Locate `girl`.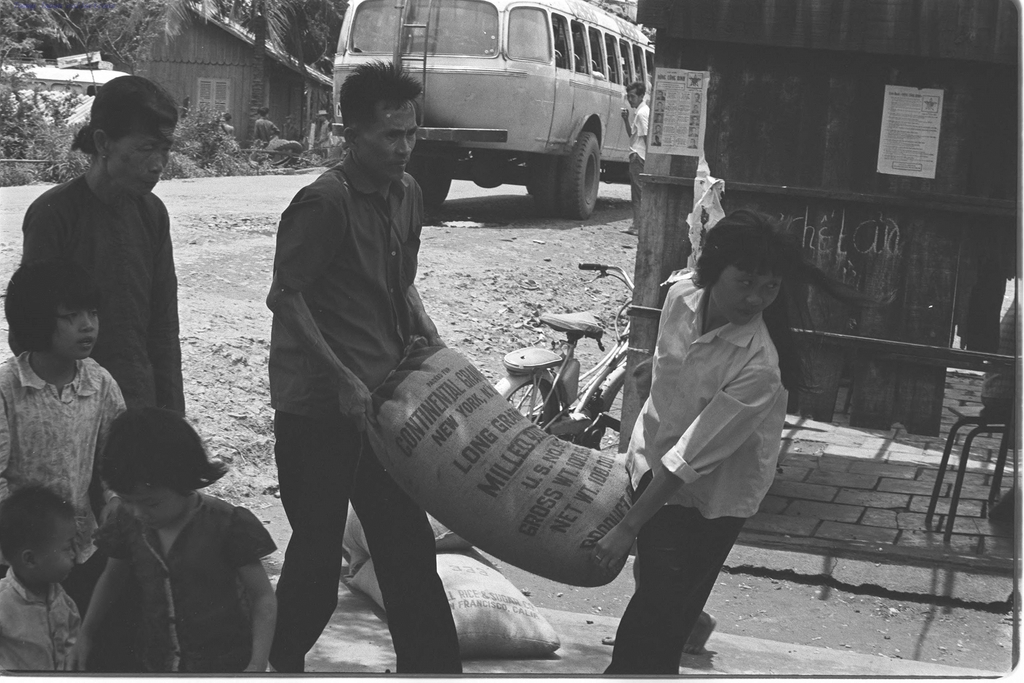
Bounding box: box=[74, 404, 285, 677].
